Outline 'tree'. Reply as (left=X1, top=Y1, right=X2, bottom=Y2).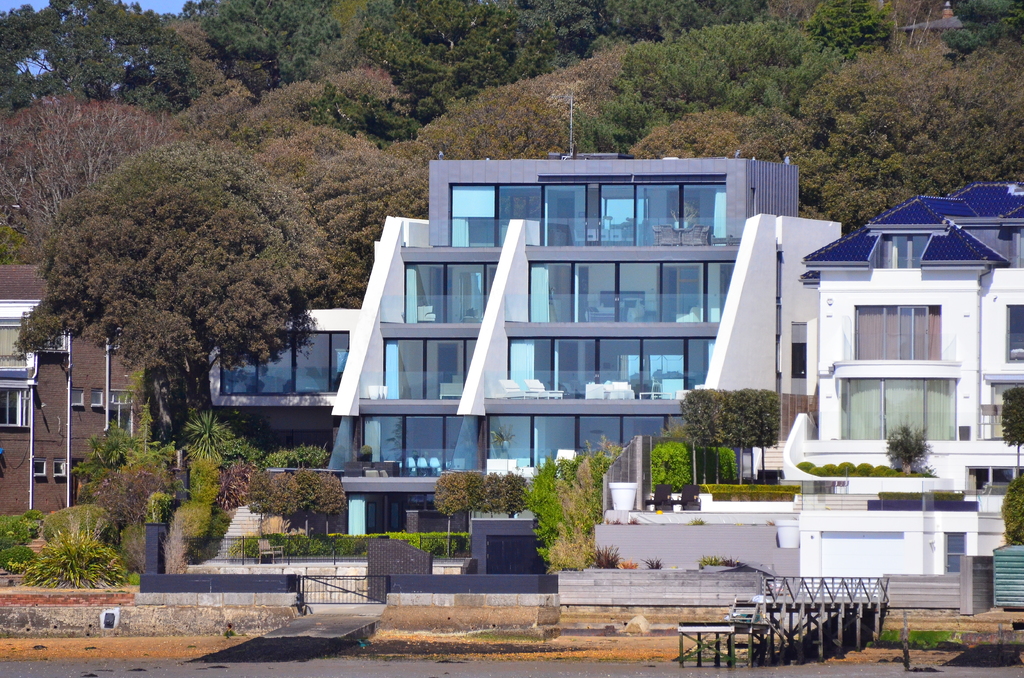
(left=483, top=473, right=501, bottom=513).
